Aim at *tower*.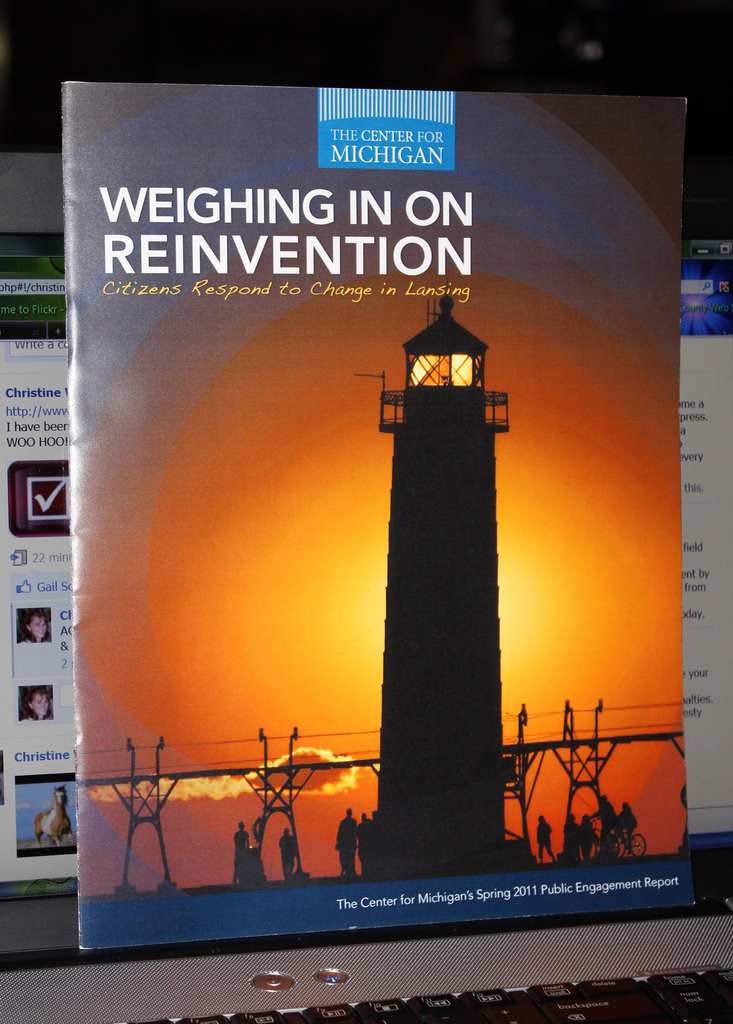
Aimed at bbox=[342, 263, 534, 874].
